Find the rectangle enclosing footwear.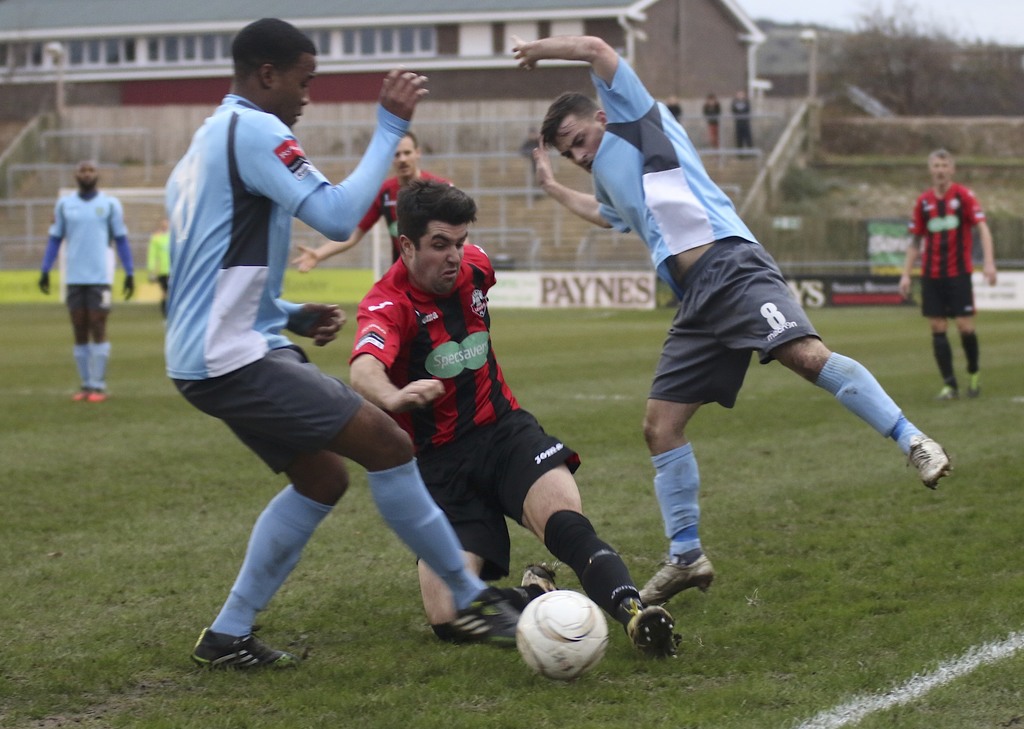
pyautogui.locateOnScreen(635, 553, 714, 608).
